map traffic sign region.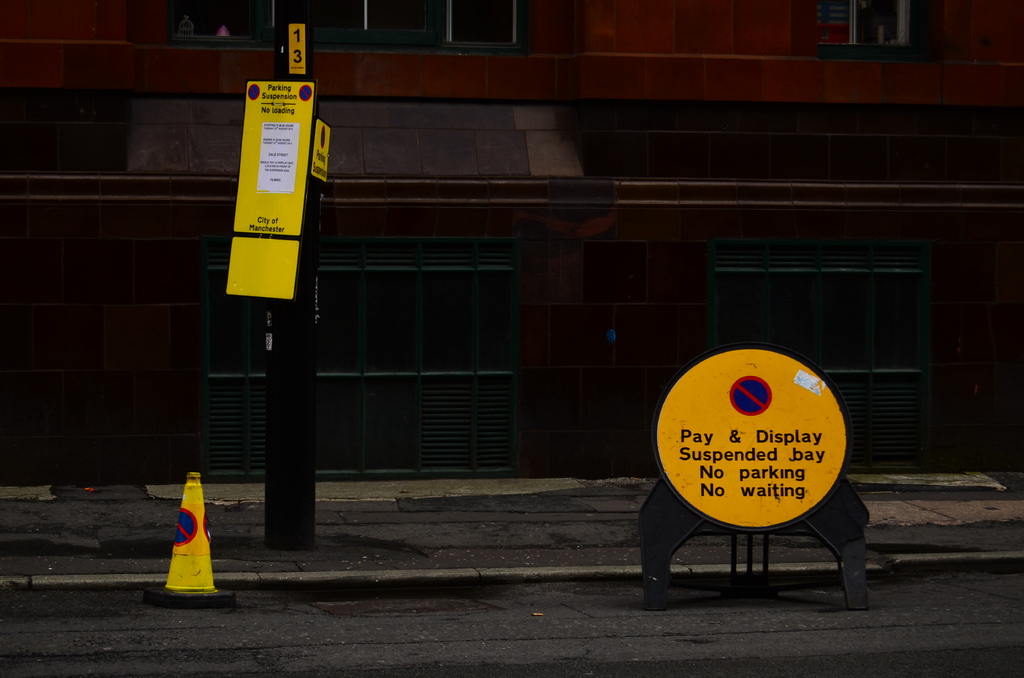
Mapped to box=[297, 83, 314, 103].
